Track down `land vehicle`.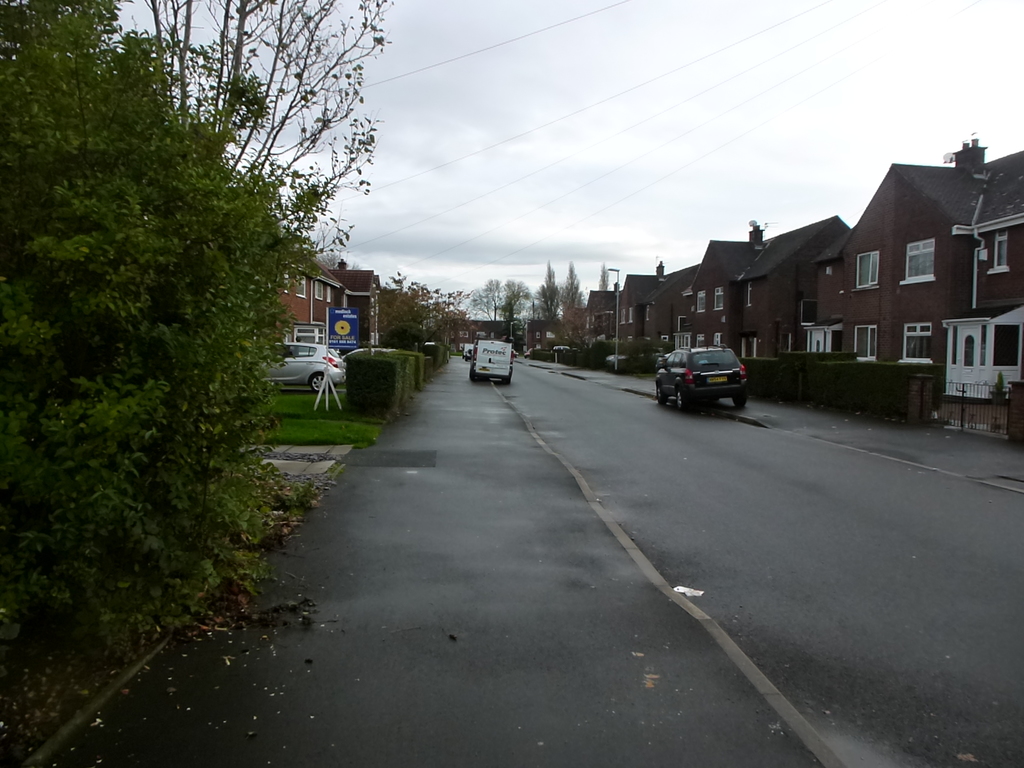
Tracked to (x1=461, y1=347, x2=471, y2=362).
